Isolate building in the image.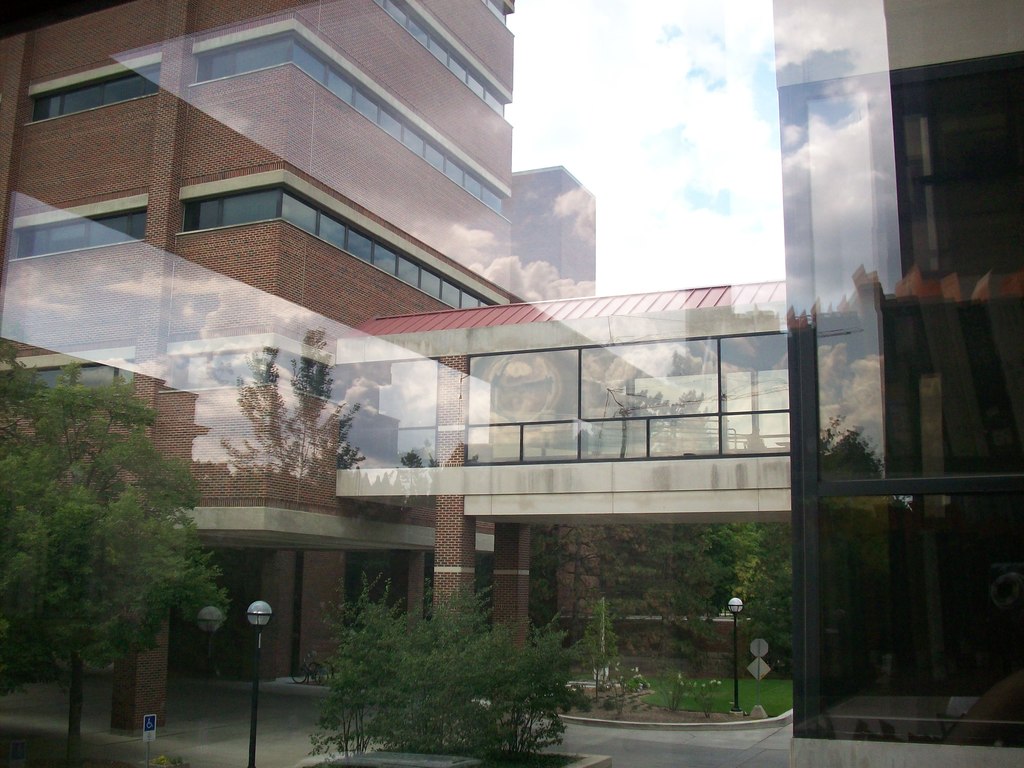
Isolated region: <region>3, 0, 520, 744</region>.
